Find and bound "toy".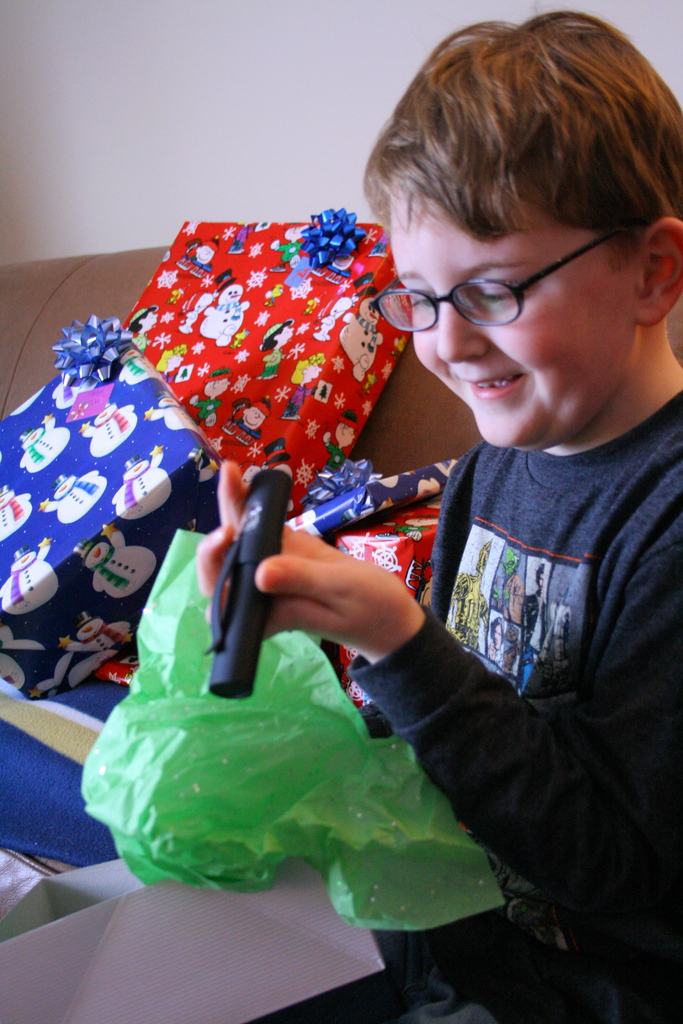
Bound: box=[0, 484, 33, 544].
